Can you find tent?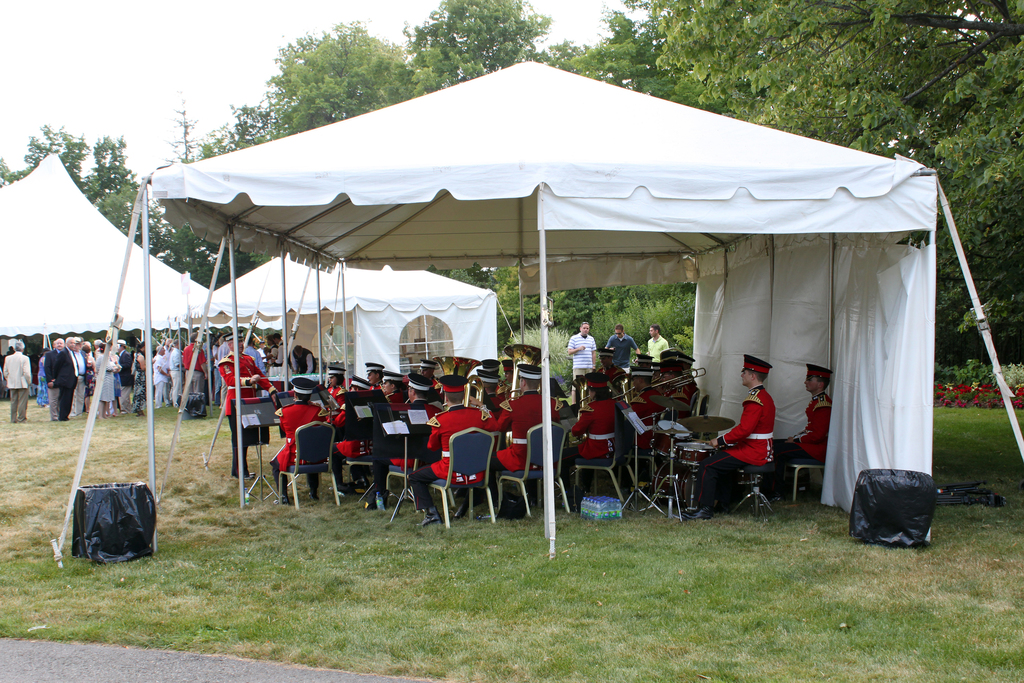
Yes, bounding box: left=52, top=60, right=1023, bottom=568.
